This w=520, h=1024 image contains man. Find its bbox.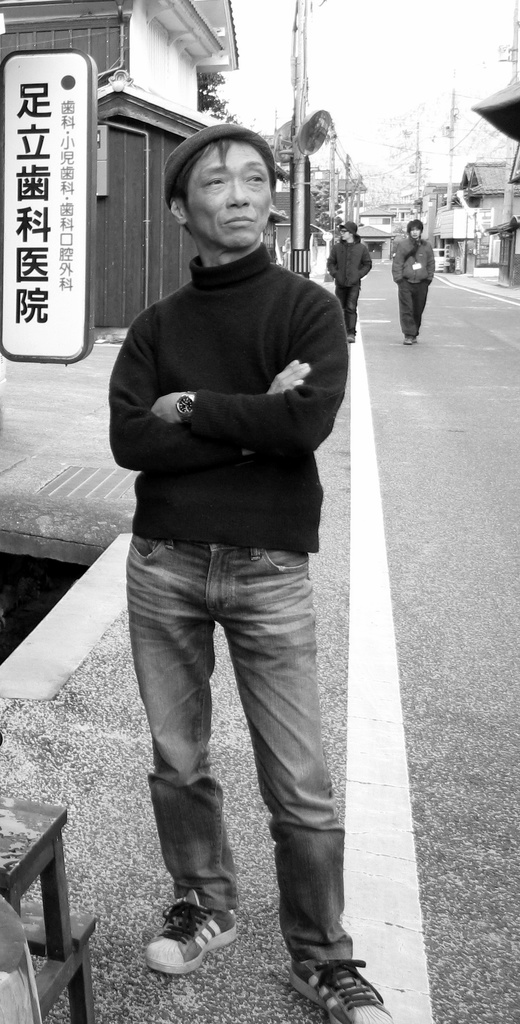
[left=390, top=215, right=437, bottom=348].
